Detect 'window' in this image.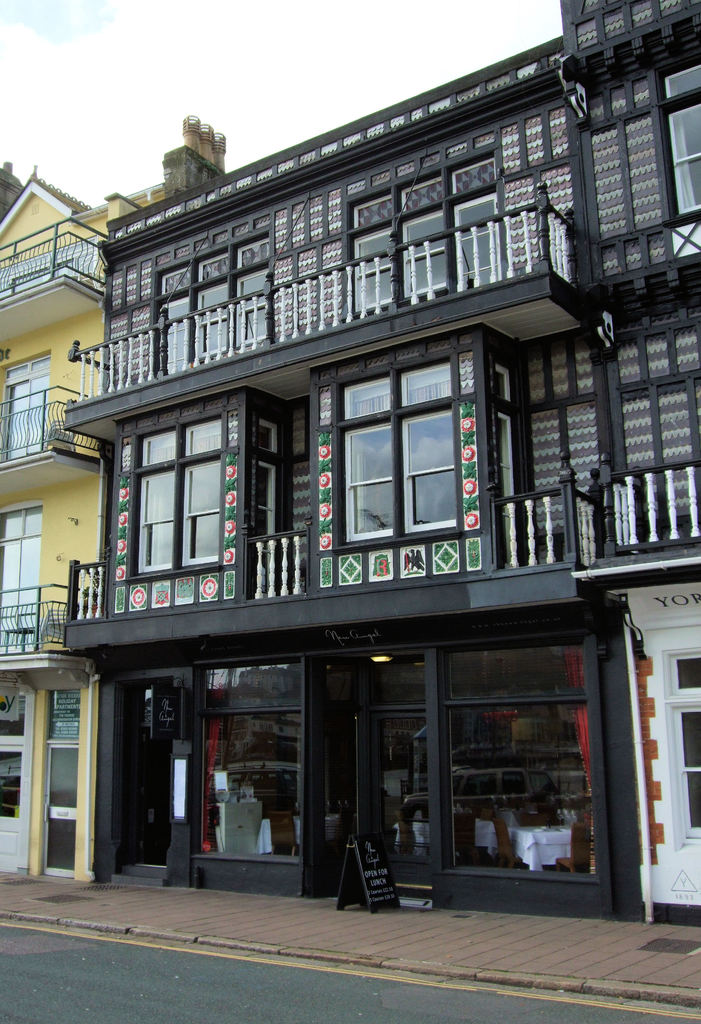
Detection: box=[1, 349, 52, 466].
